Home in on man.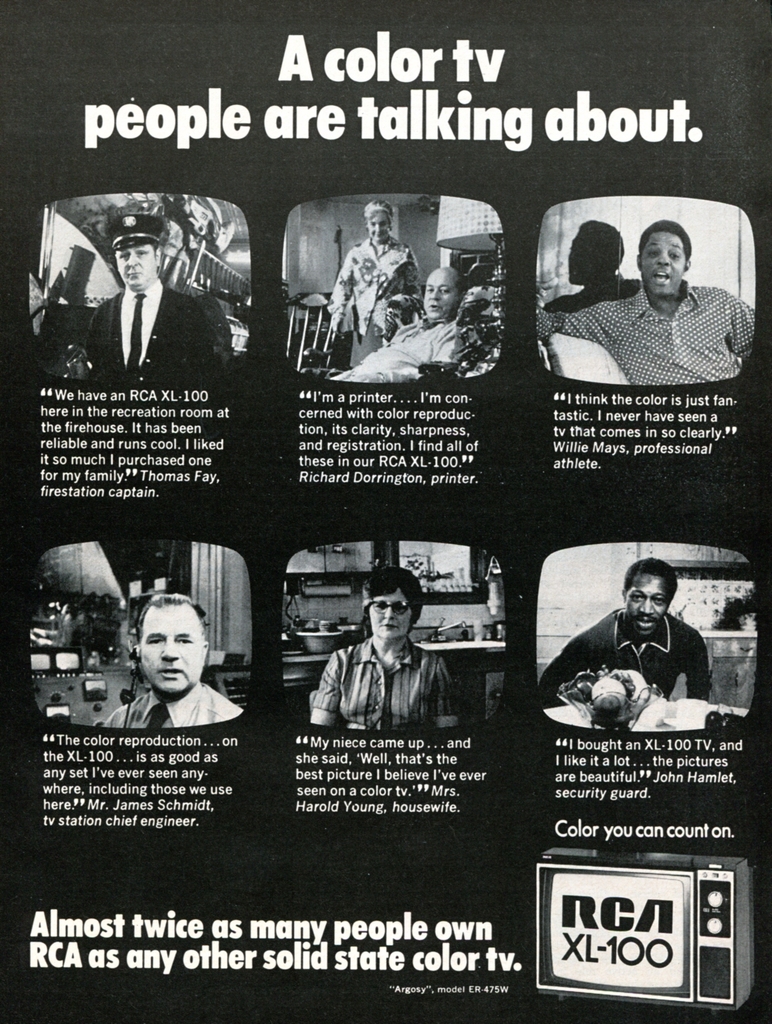
Homed in at BBox(561, 561, 727, 733).
